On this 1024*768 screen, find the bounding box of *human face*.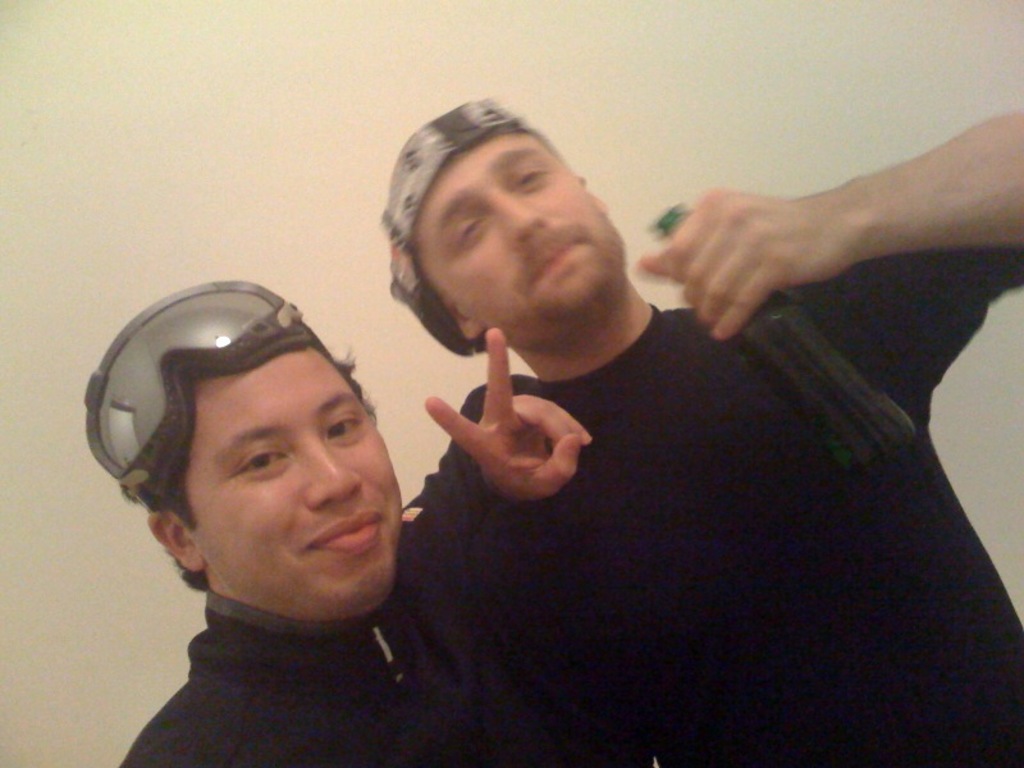
Bounding box: <region>191, 344, 401, 603</region>.
